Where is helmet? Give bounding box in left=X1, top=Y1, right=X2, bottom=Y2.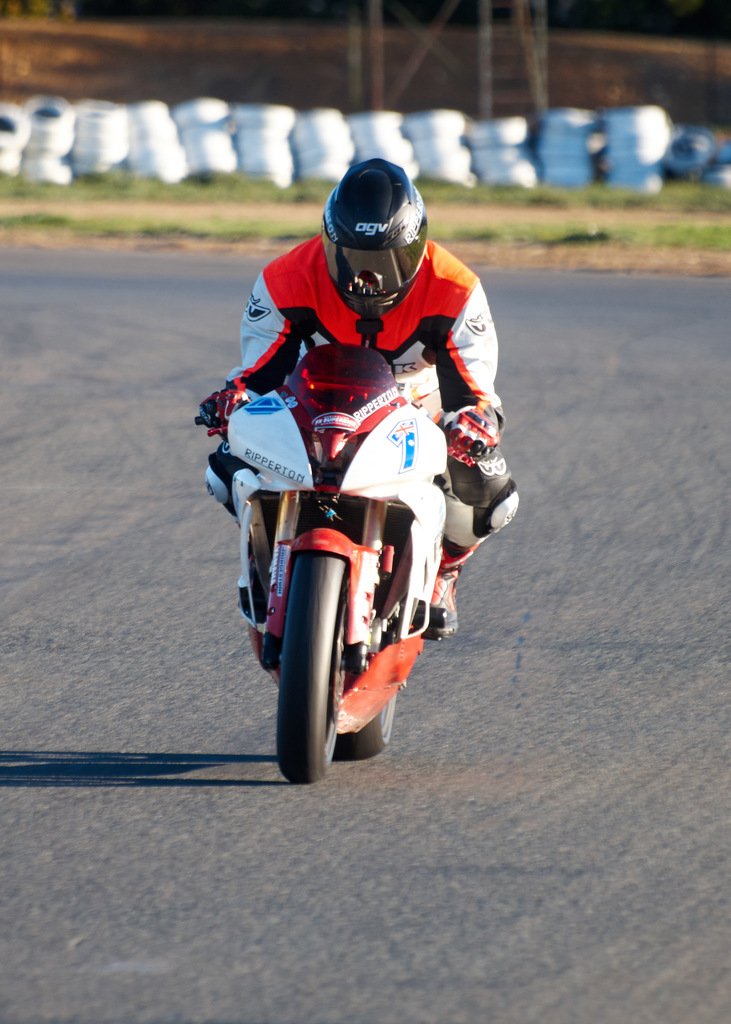
left=328, top=165, right=426, bottom=301.
